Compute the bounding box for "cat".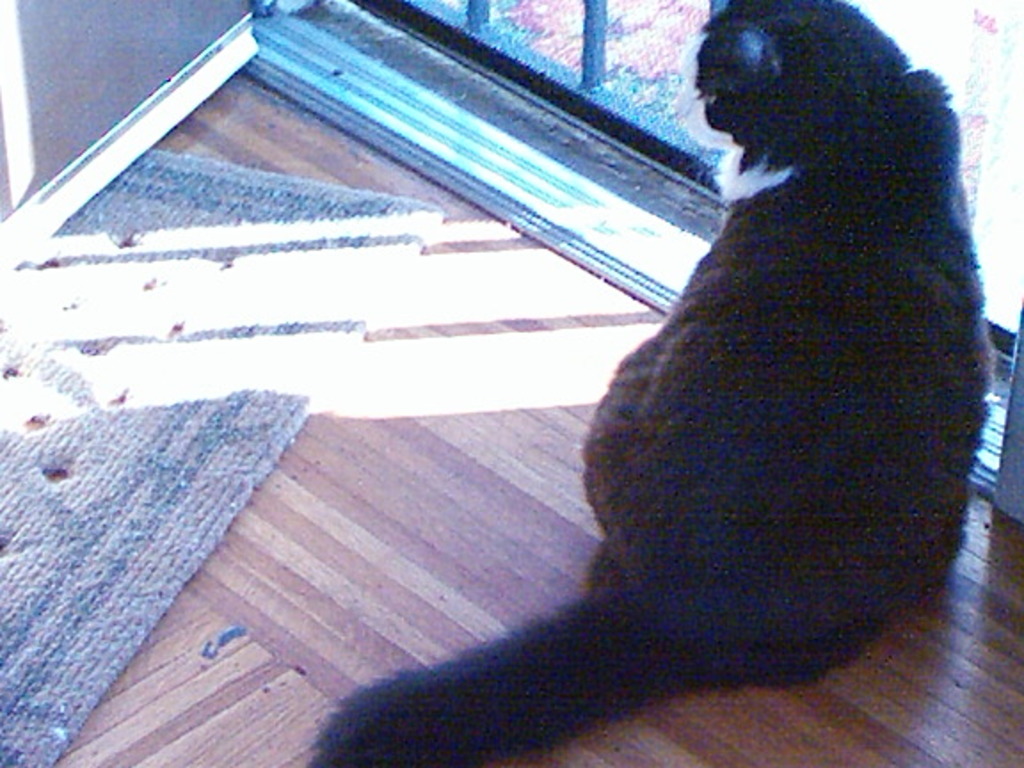
306:0:994:766.
